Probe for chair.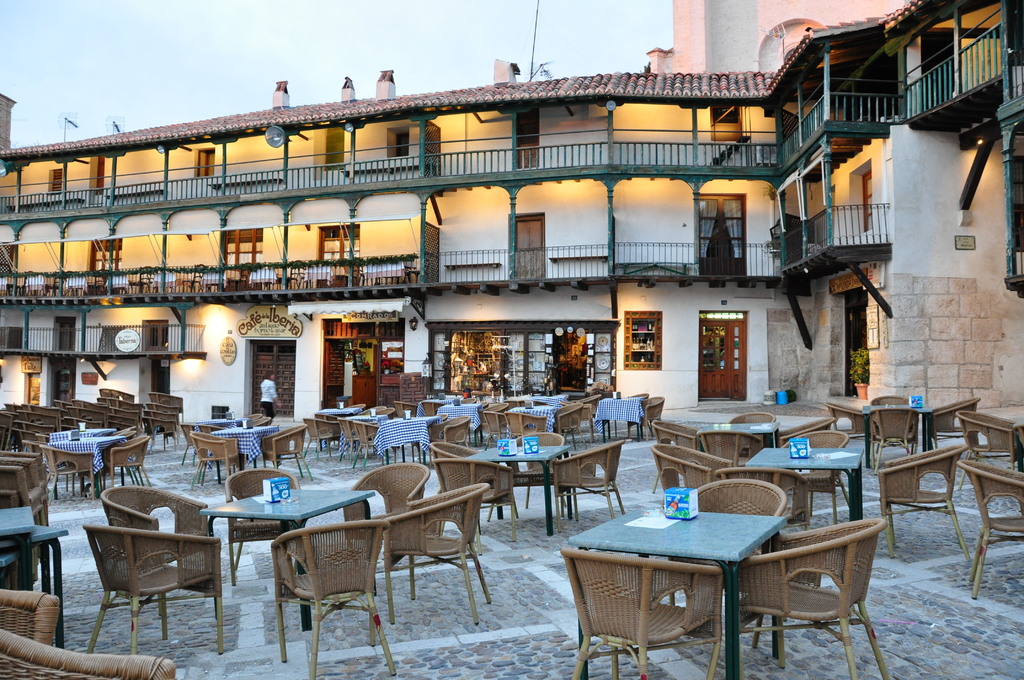
Probe result: [774,429,849,518].
